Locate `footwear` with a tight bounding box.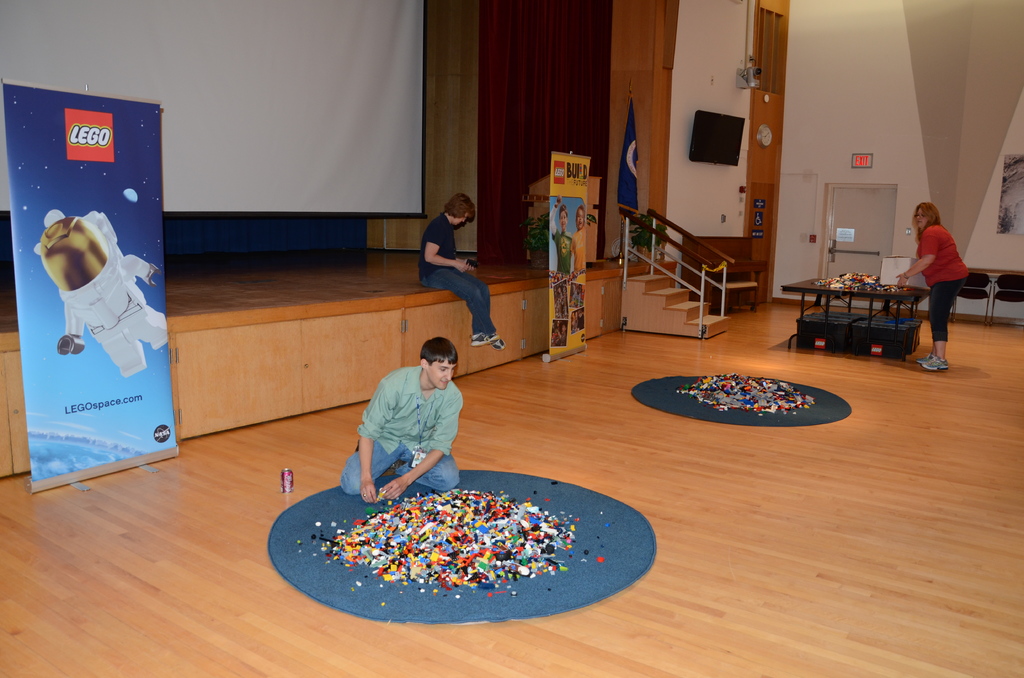
box=[474, 329, 500, 346].
